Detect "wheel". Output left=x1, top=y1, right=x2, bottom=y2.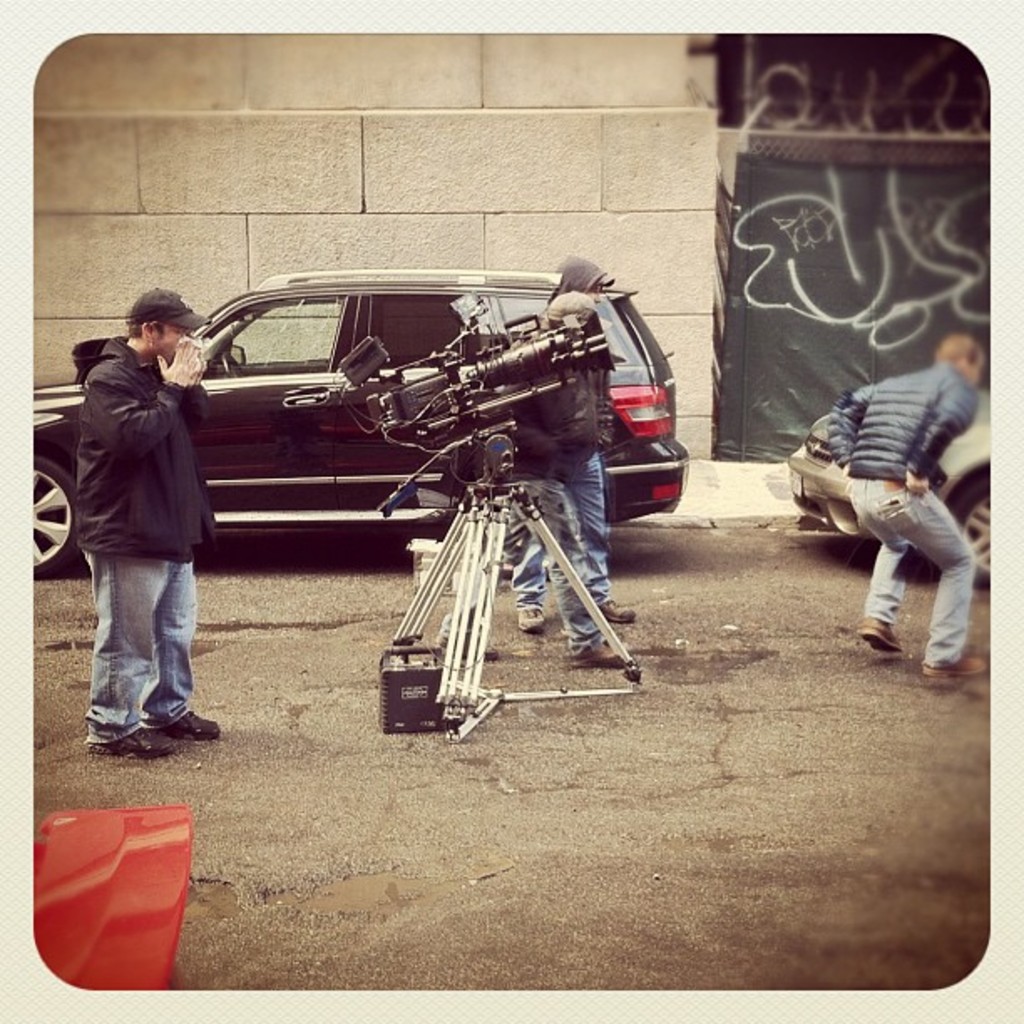
left=939, top=472, right=996, bottom=587.
